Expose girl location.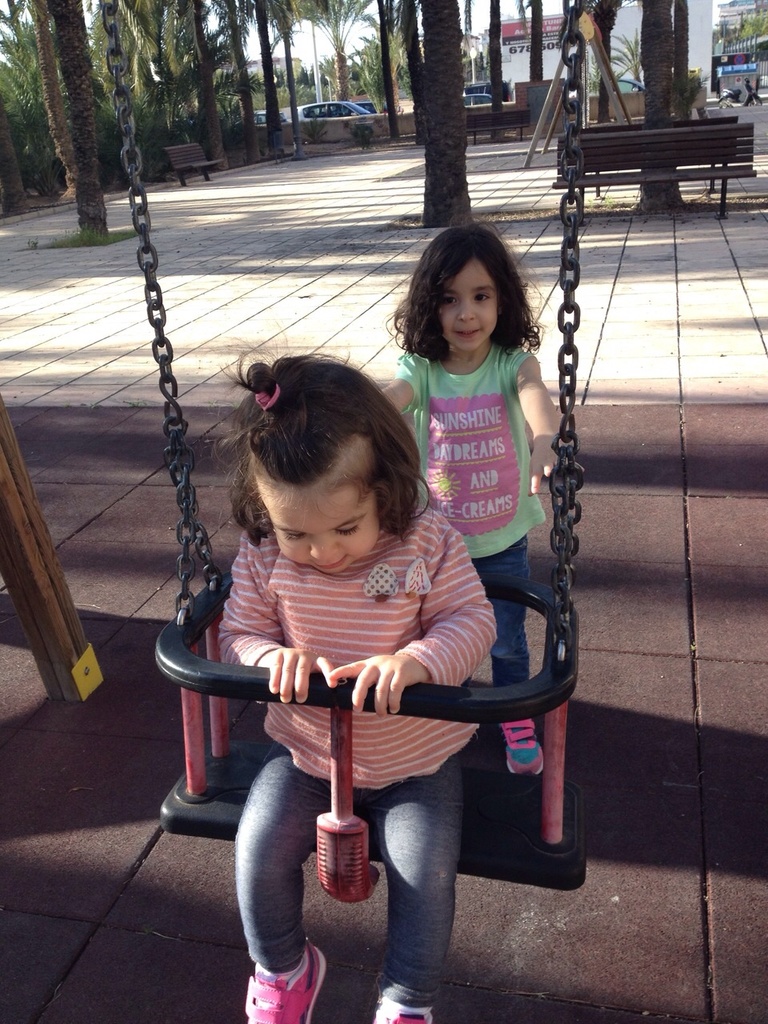
Exposed at crop(382, 223, 560, 774).
